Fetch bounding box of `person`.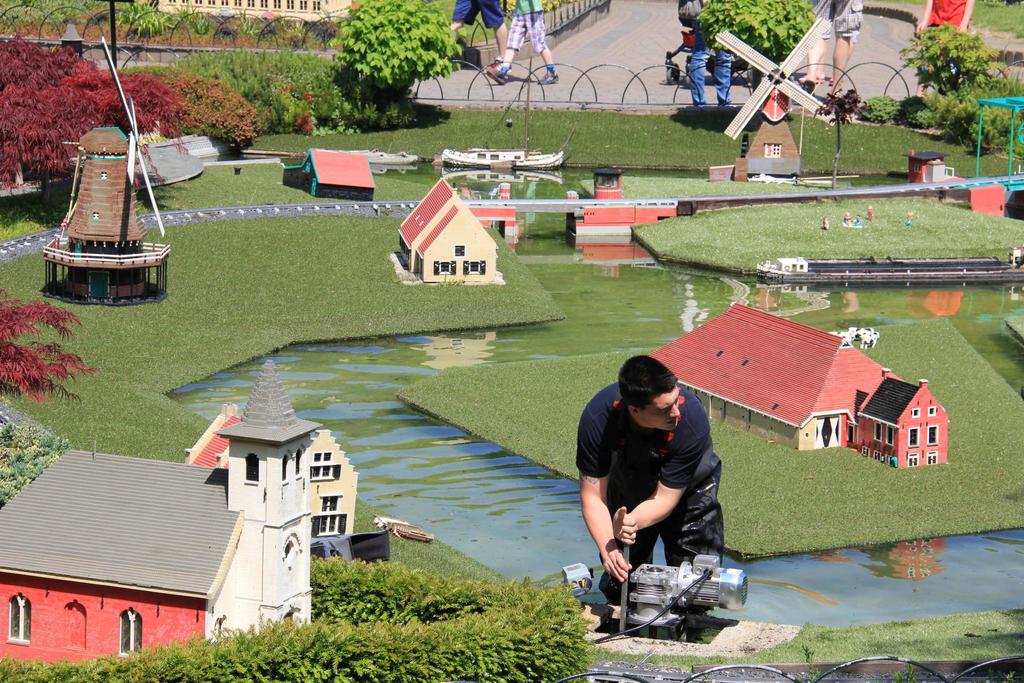
Bbox: pyautogui.locateOnScreen(595, 341, 749, 643).
